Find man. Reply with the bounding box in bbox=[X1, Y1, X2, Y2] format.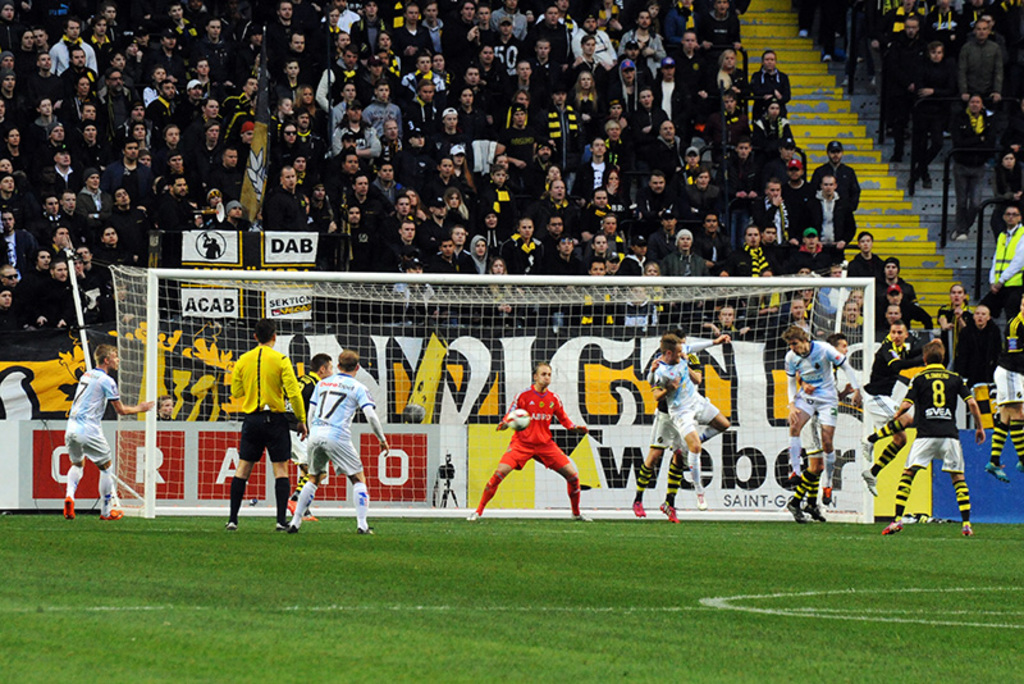
bbox=[785, 336, 835, 534].
